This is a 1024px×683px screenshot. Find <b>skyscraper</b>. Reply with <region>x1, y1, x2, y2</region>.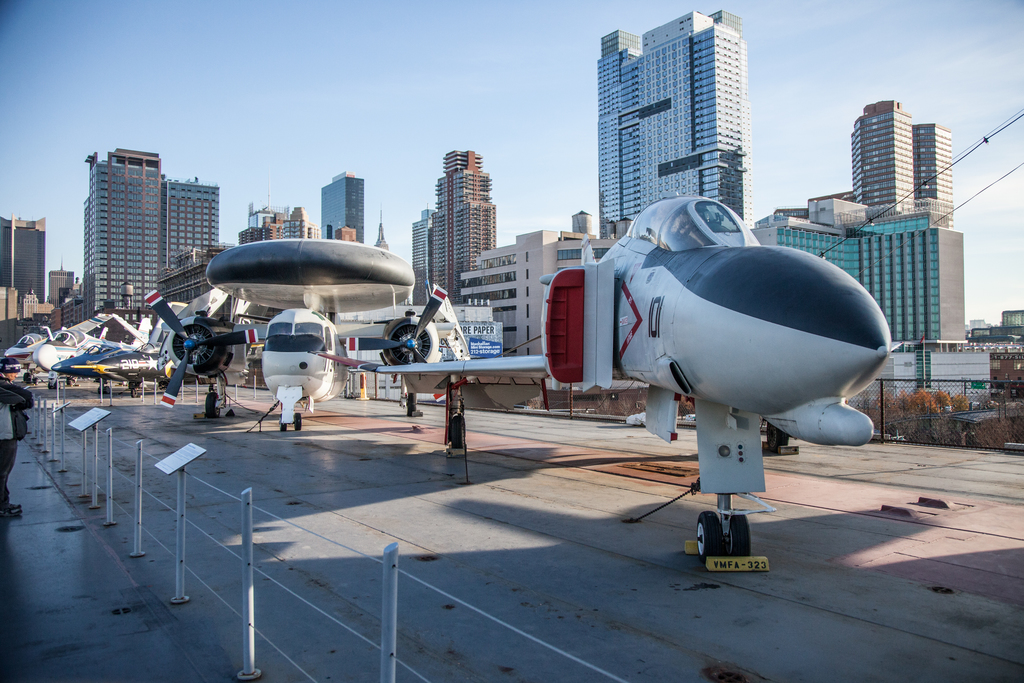
<region>237, 205, 326, 245</region>.
